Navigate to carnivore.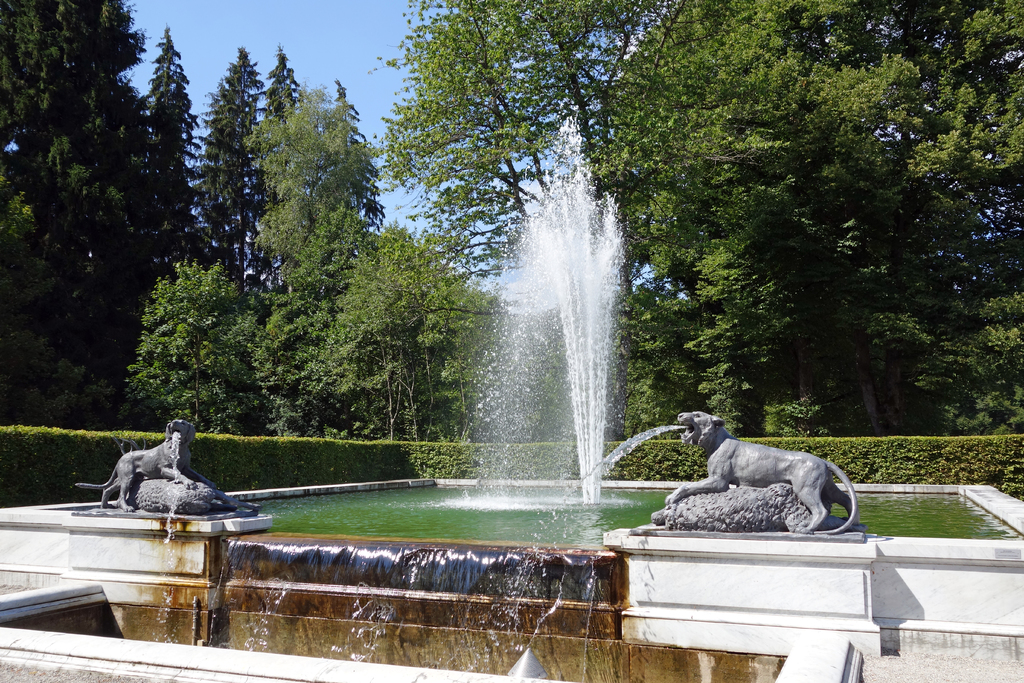
Navigation target: (667,412,856,547).
